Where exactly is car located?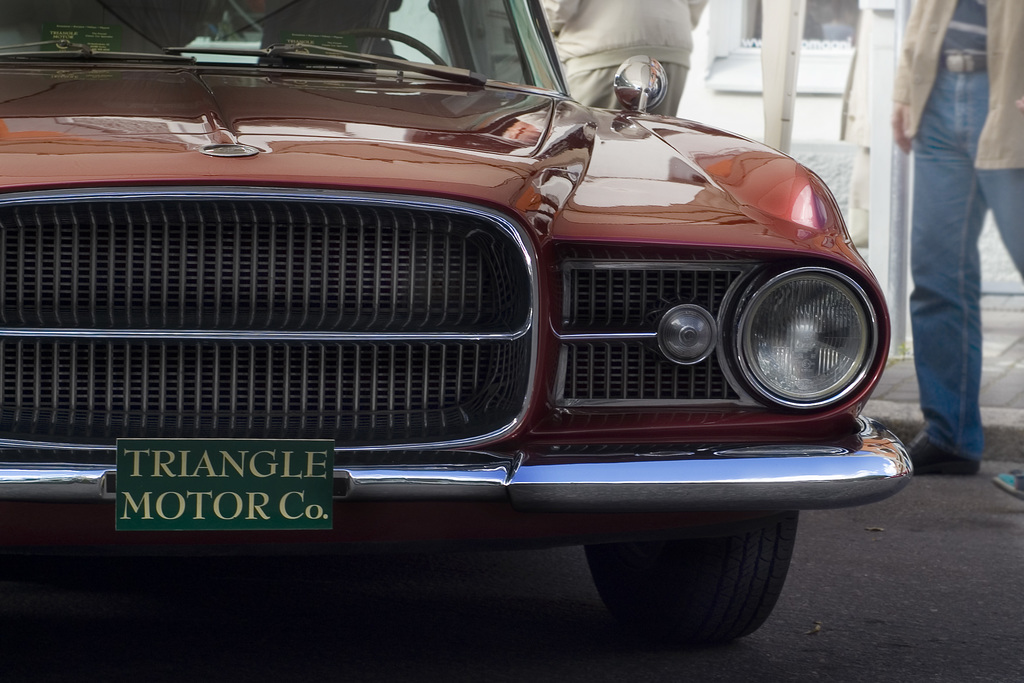
Its bounding box is left=13, top=31, right=919, bottom=637.
